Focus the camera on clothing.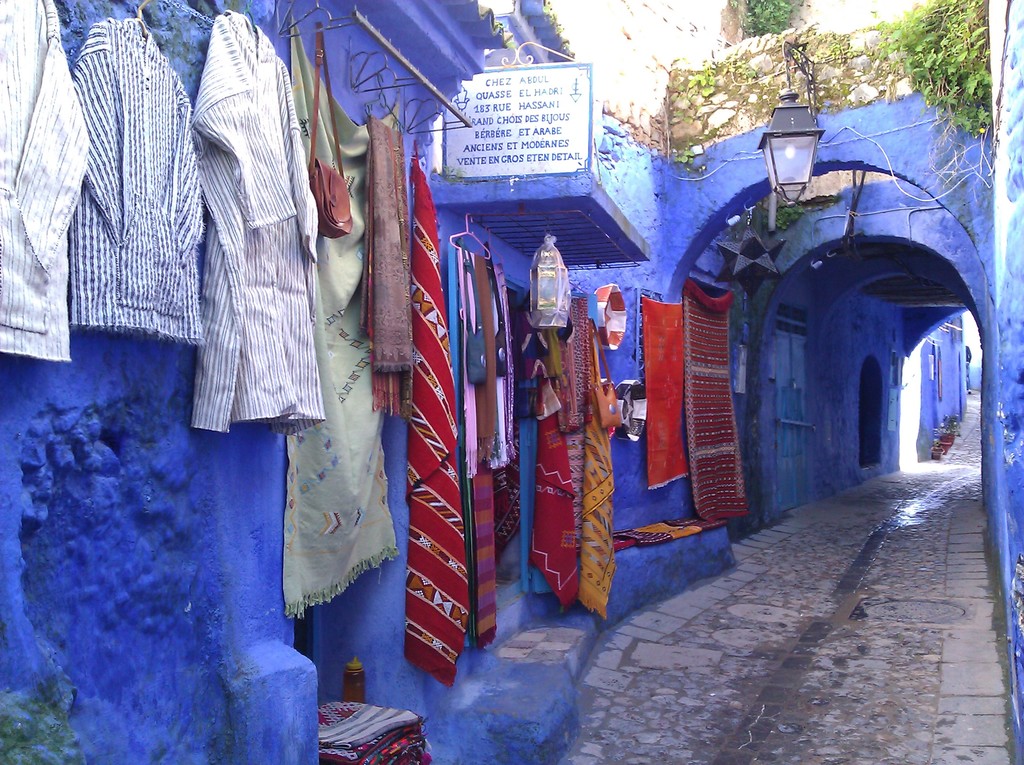
Focus region: BBox(0, 2, 86, 367).
